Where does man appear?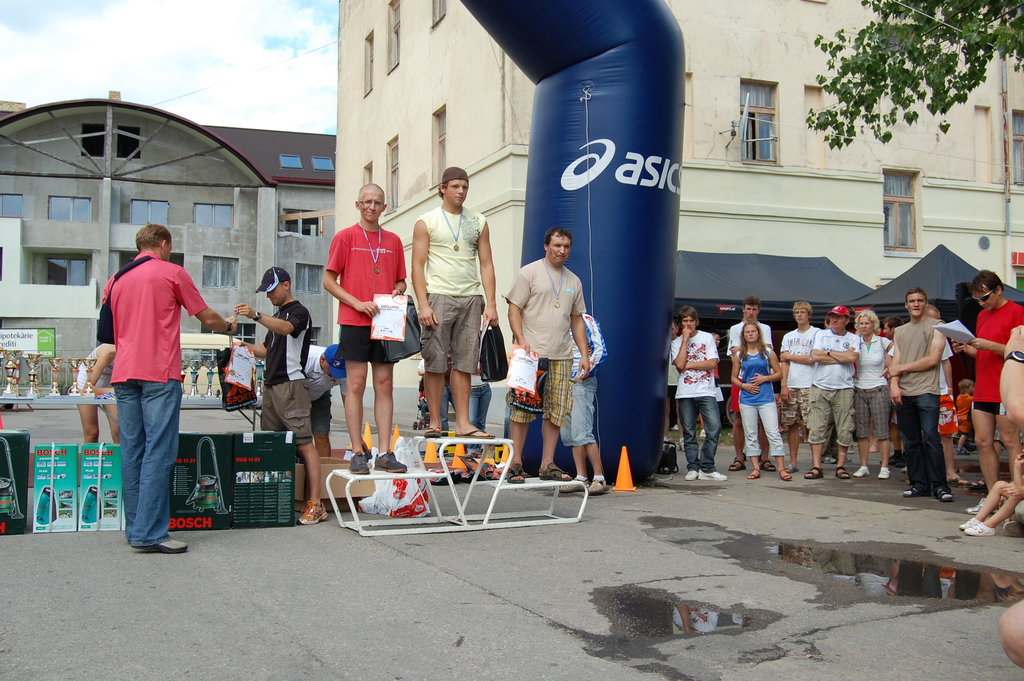
Appears at Rect(505, 226, 590, 482).
